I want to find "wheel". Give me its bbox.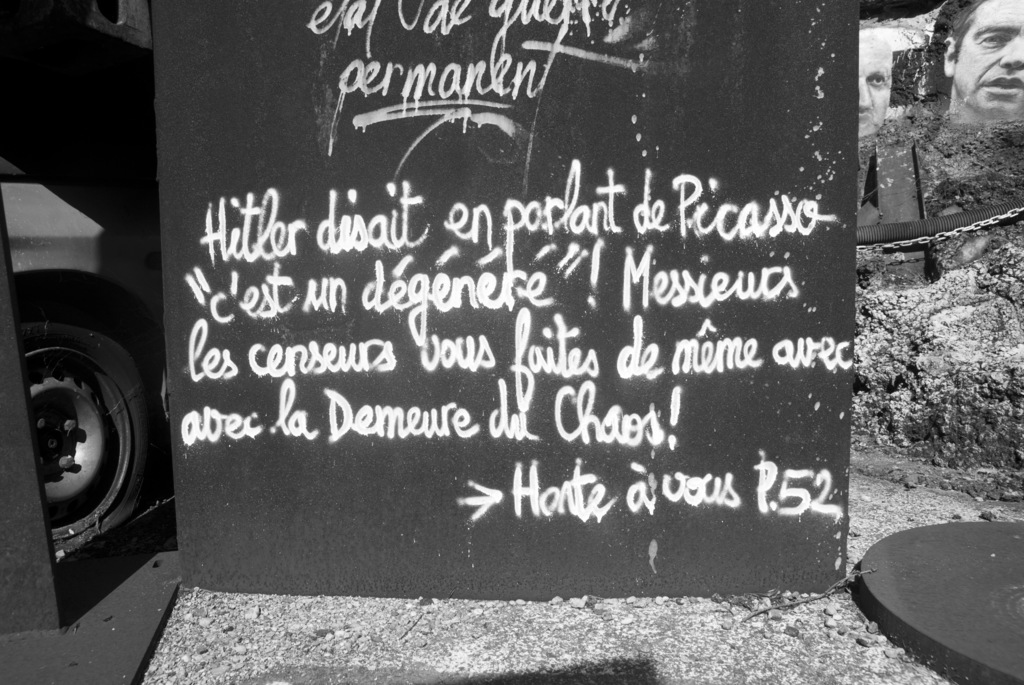
region(19, 309, 143, 570).
